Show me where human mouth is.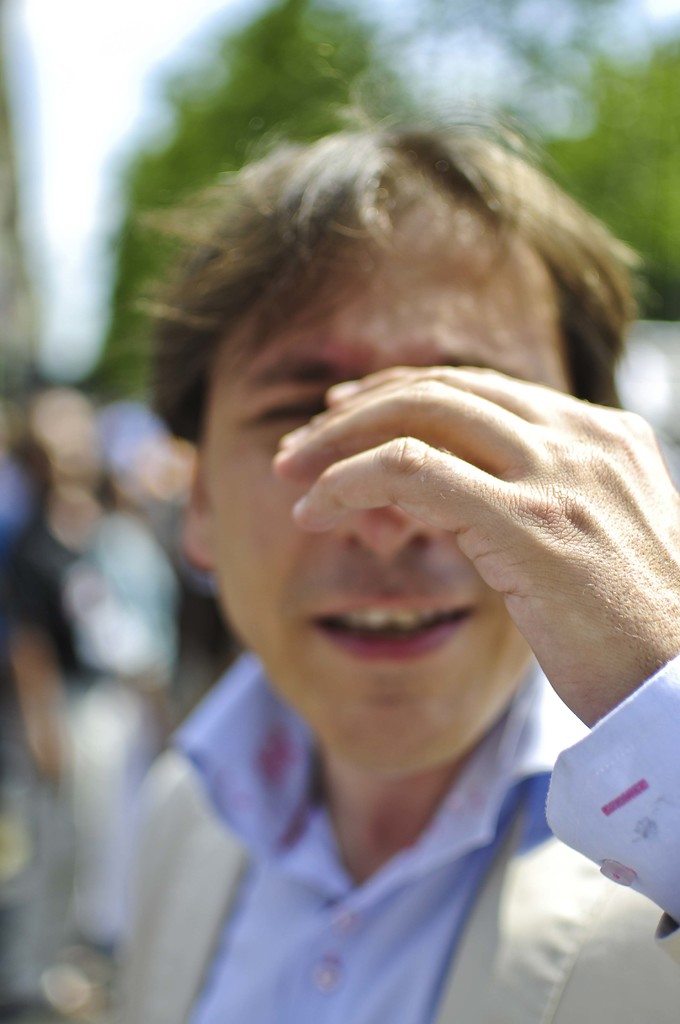
human mouth is at l=312, t=589, r=479, b=666.
